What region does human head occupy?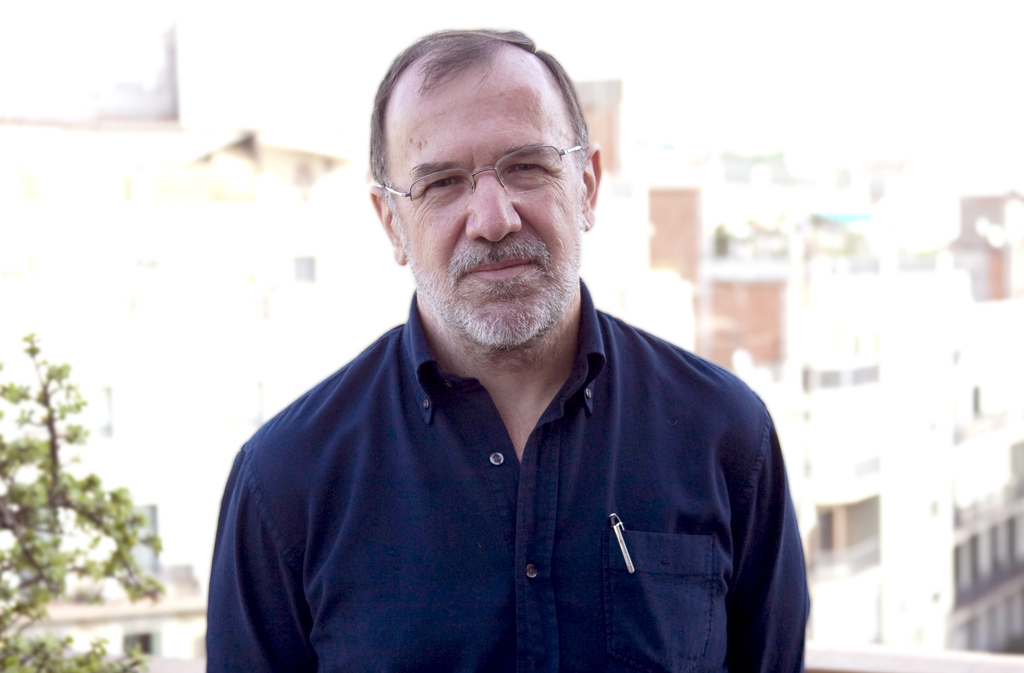
<bbox>365, 24, 605, 347</bbox>.
